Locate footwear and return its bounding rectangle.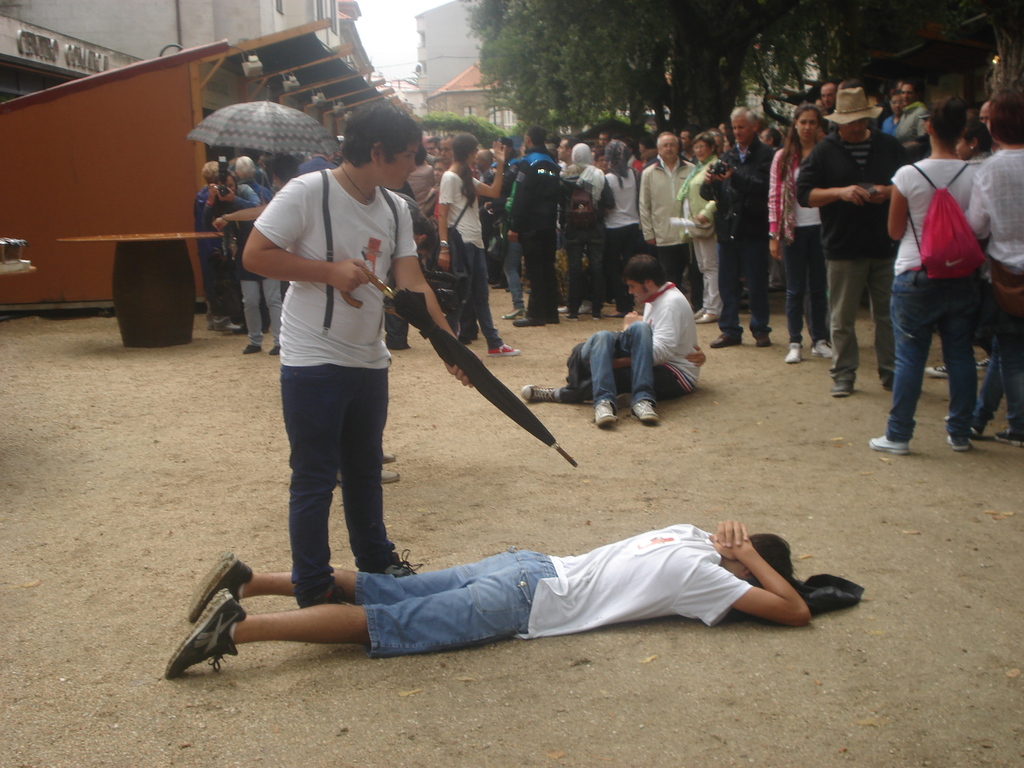
l=696, t=311, r=719, b=327.
